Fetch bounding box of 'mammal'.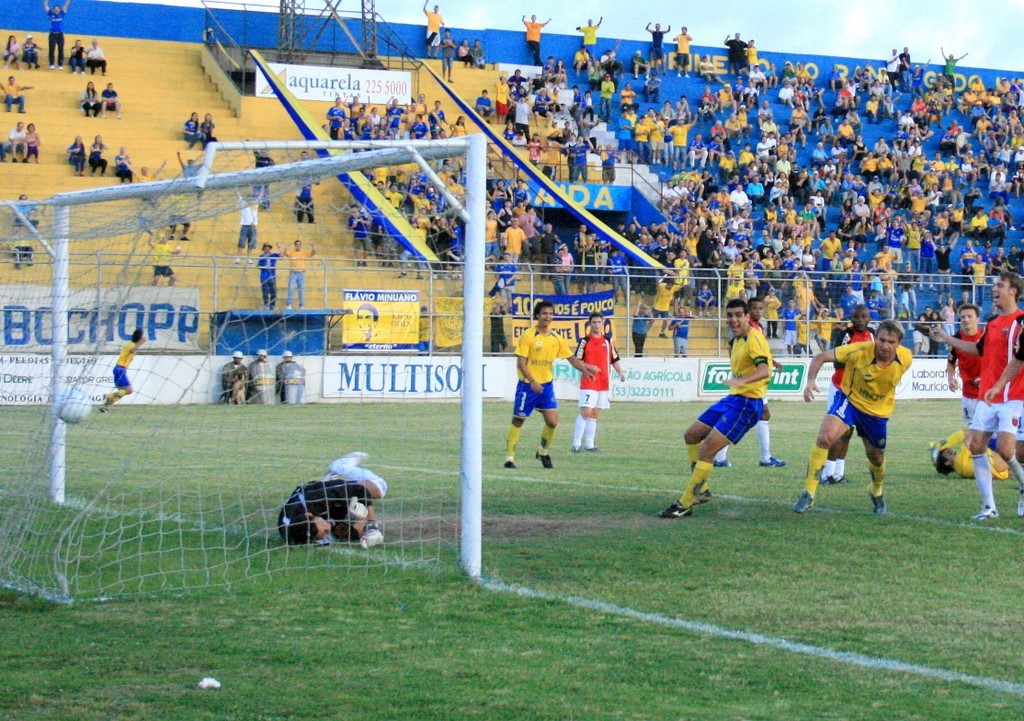
Bbox: bbox=[87, 133, 108, 176].
